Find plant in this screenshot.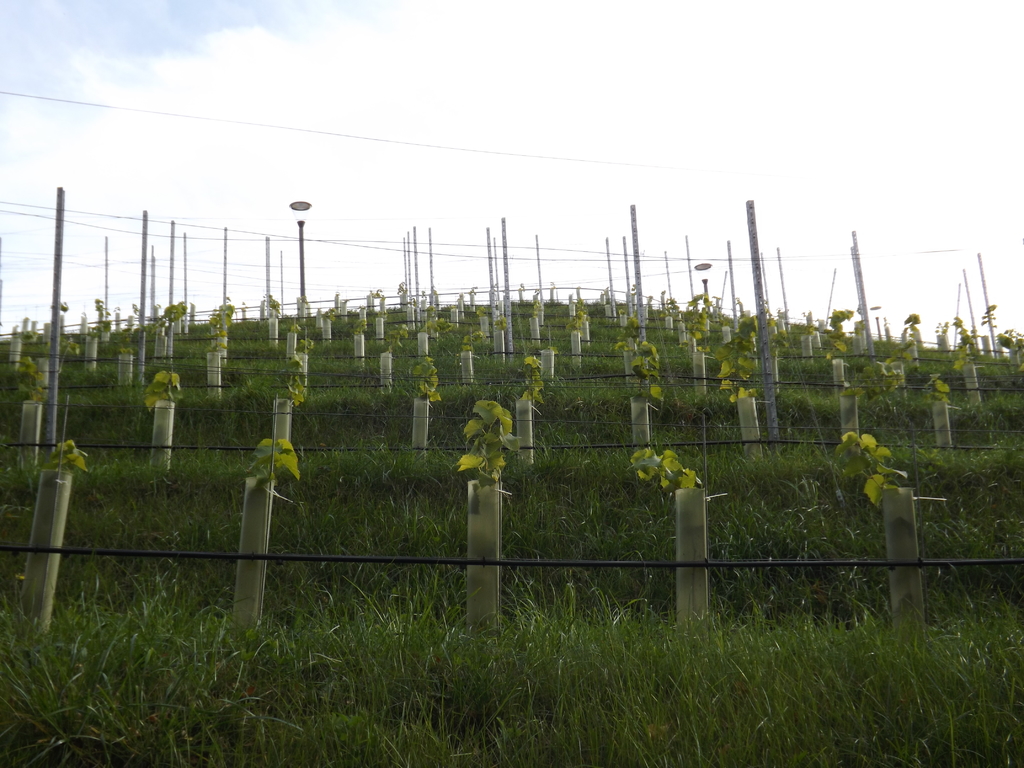
The bounding box for plant is (x1=802, y1=312, x2=826, y2=363).
